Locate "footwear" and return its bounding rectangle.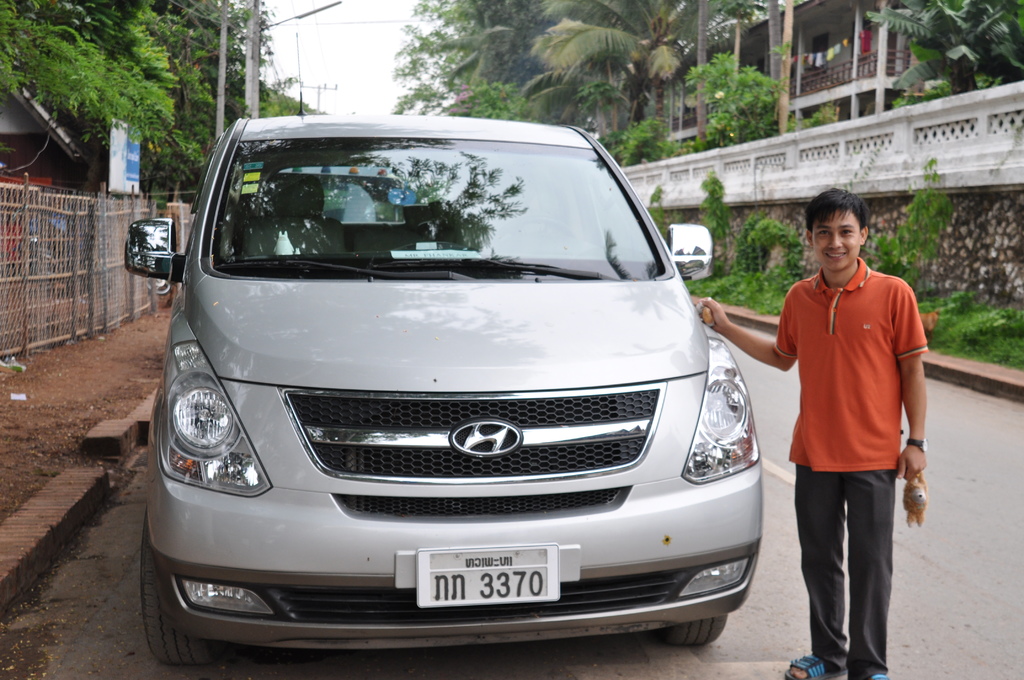
Rect(851, 676, 898, 679).
